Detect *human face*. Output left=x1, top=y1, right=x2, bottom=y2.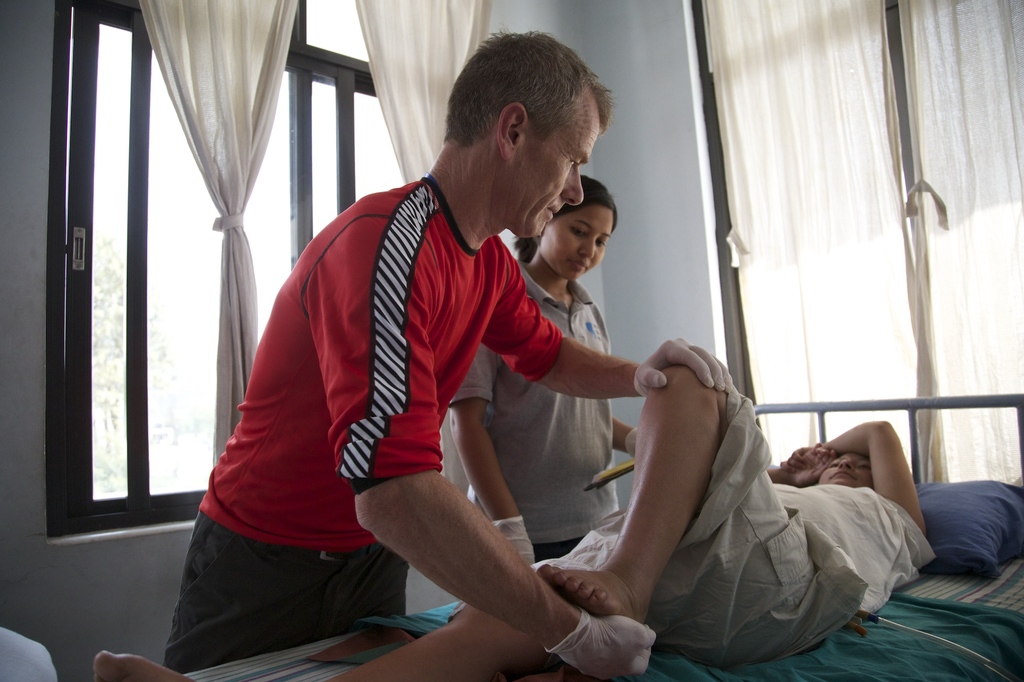
left=514, top=120, right=596, bottom=232.
